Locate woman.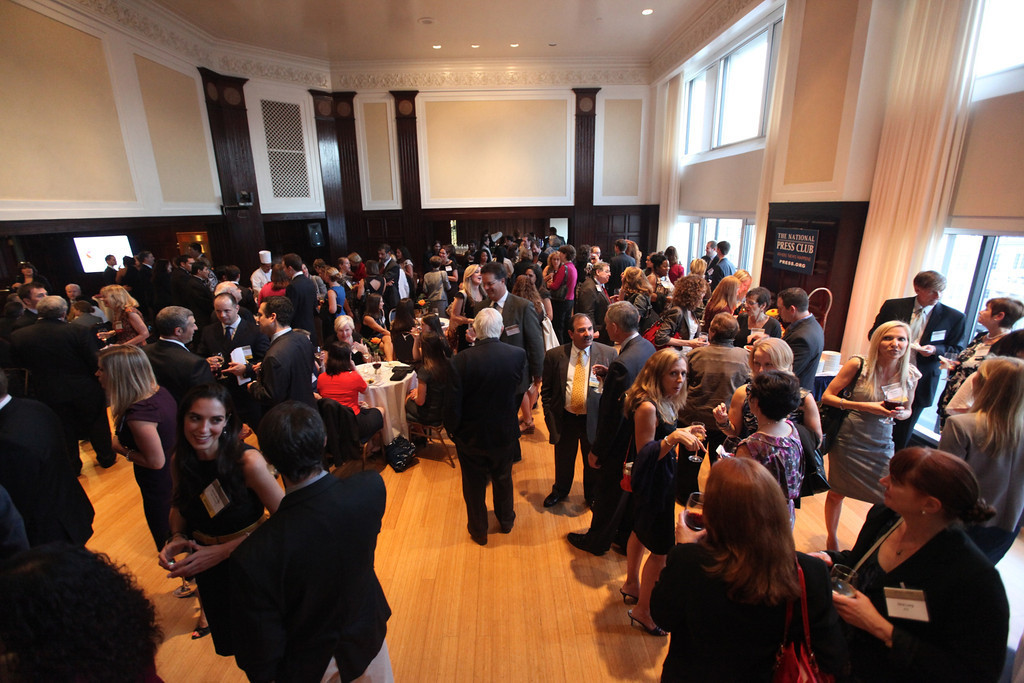
Bounding box: detection(158, 384, 281, 638).
